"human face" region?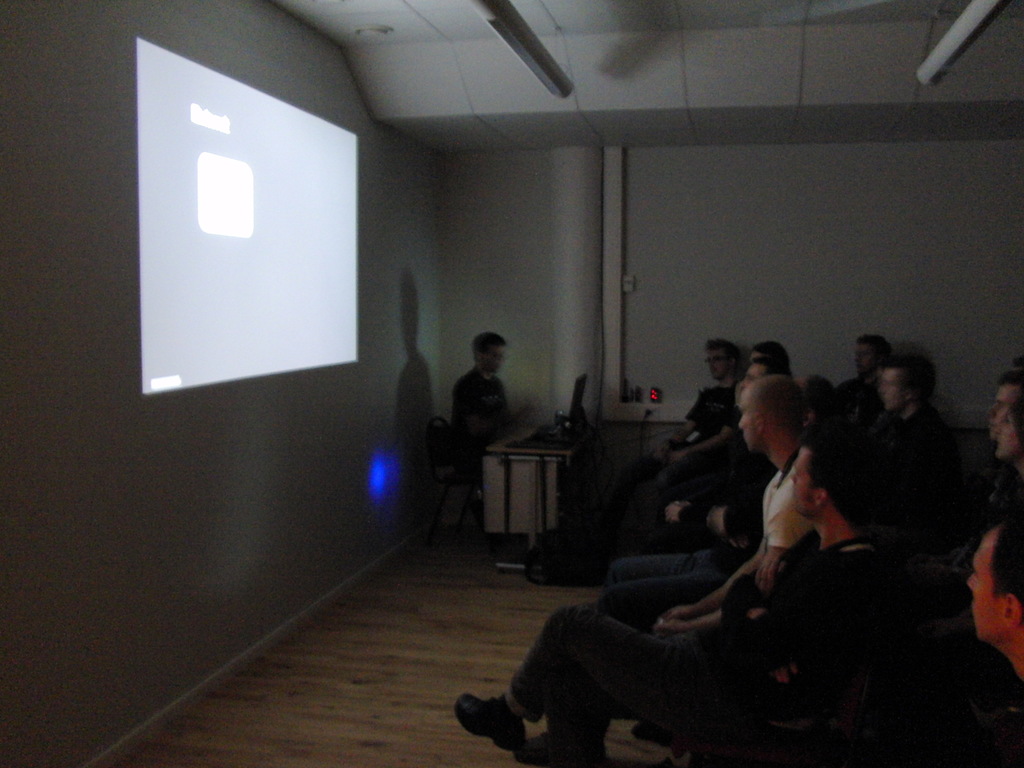
locate(782, 436, 812, 516)
